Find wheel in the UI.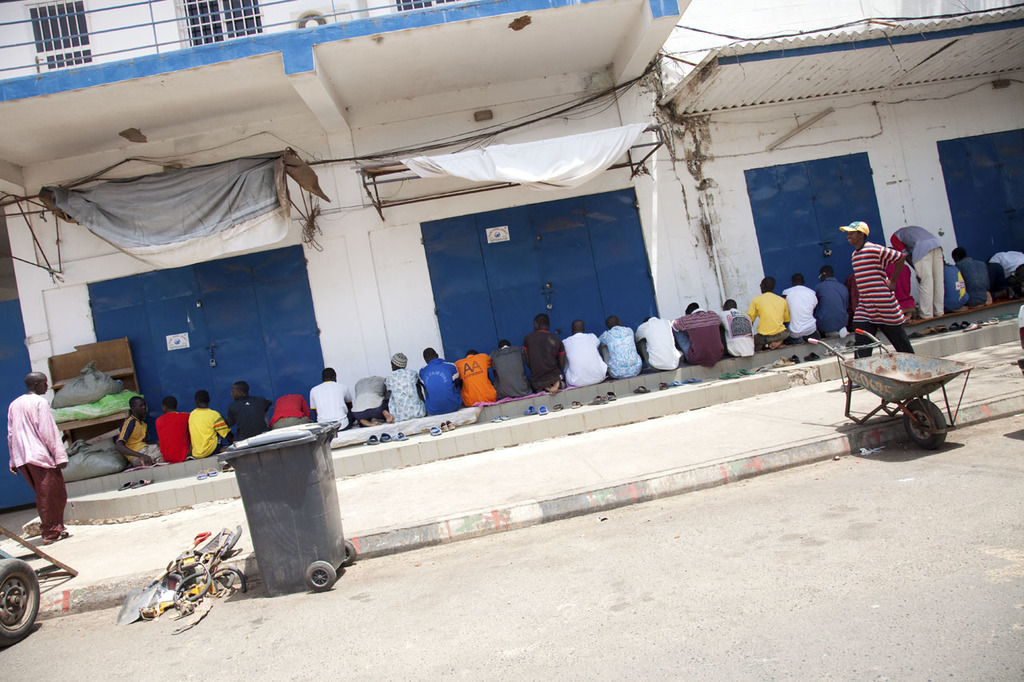
UI element at pyautogui.locateOnScreen(334, 537, 356, 568).
